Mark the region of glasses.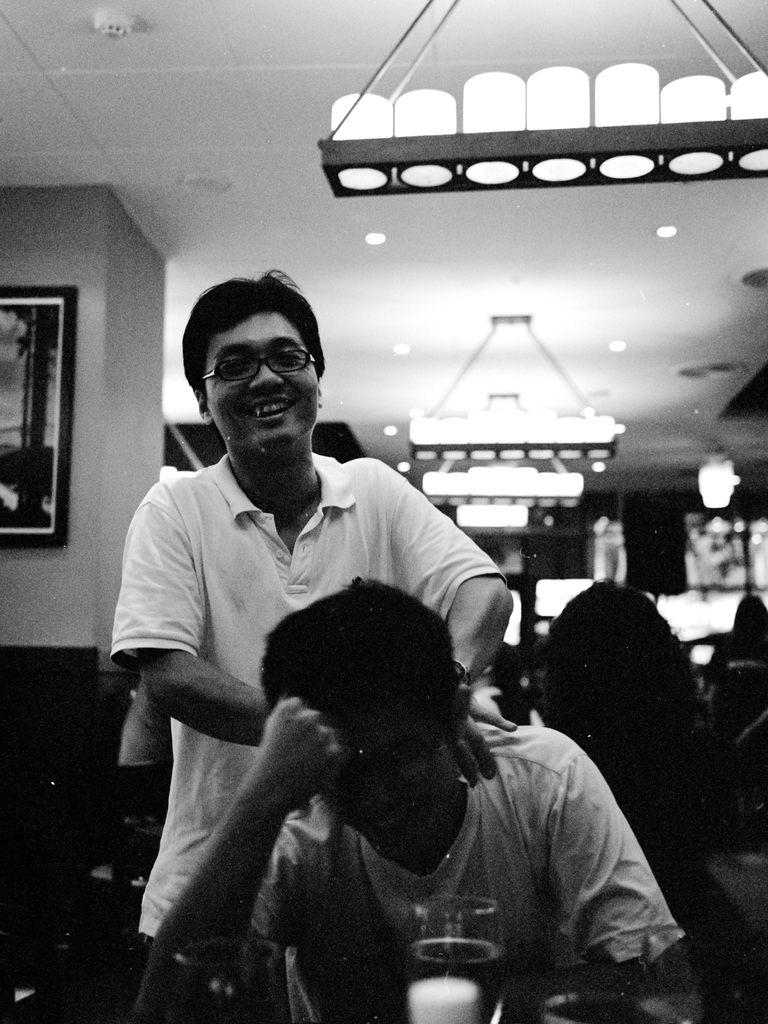
Region: 187:340:323:393.
